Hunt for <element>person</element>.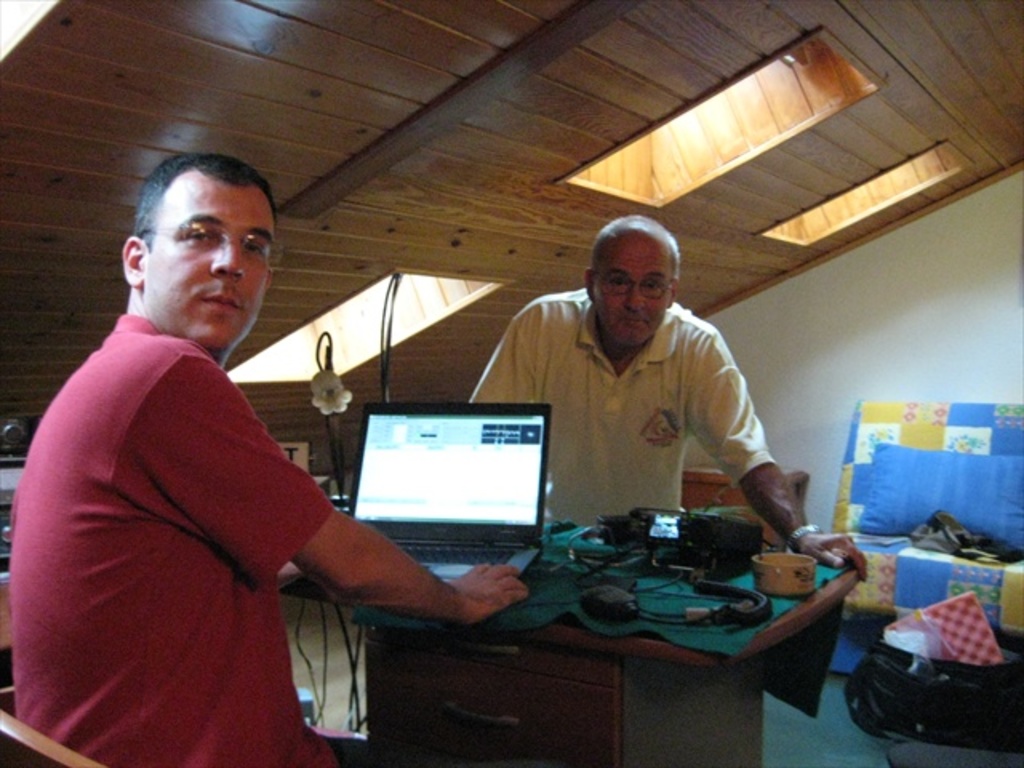
Hunted down at {"x1": 13, "y1": 139, "x2": 546, "y2": 766}.
